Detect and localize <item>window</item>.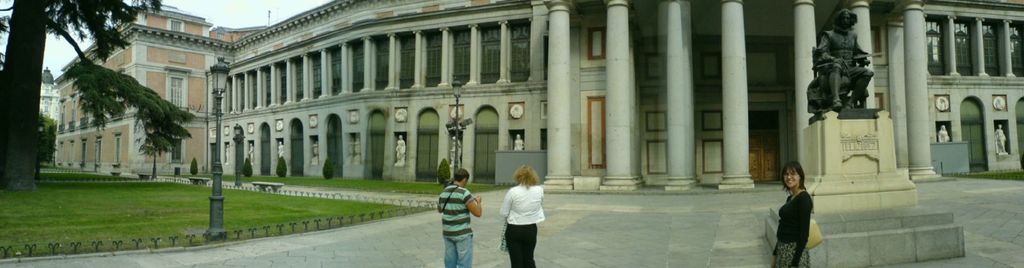
Localized at [x1=331, y1=49, x2=342, y2=95].
